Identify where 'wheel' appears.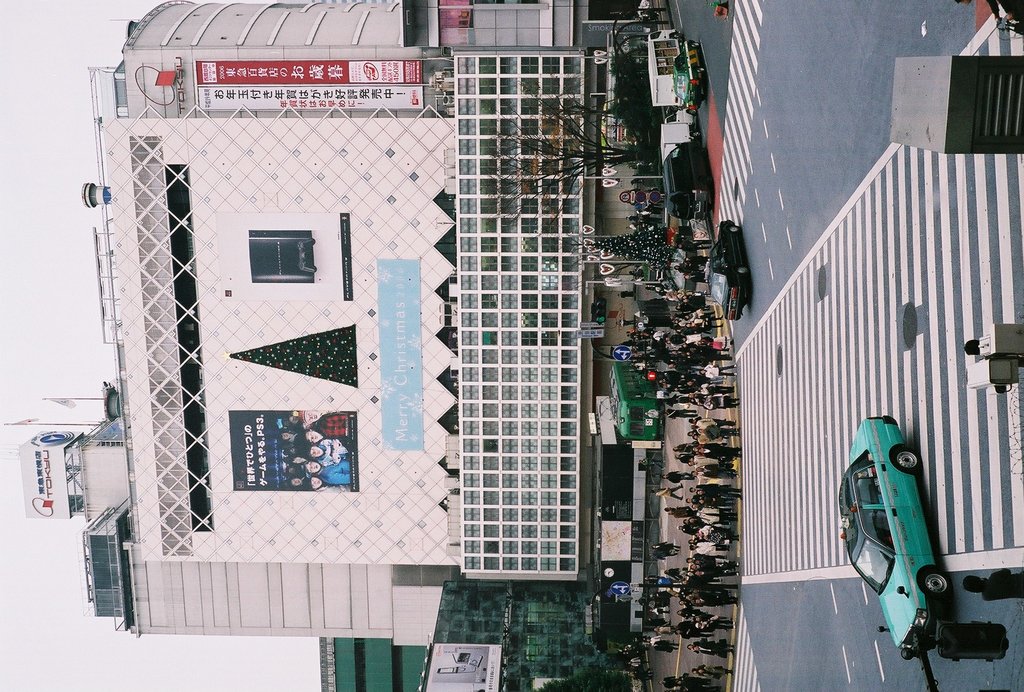
Appears at [691, 41, 701, 47].
